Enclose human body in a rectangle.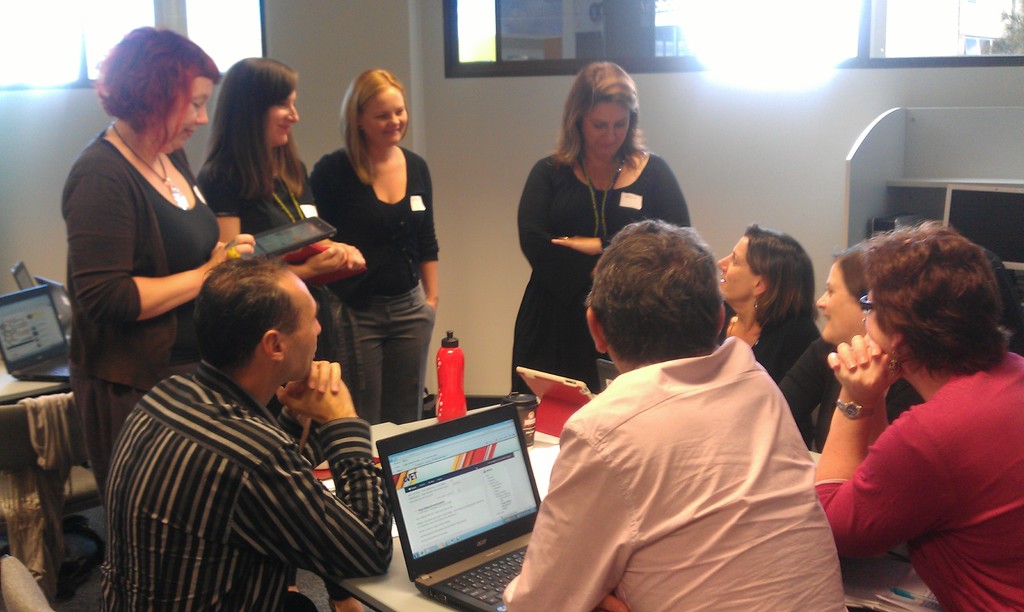
bbox=(60, 40, 239, 432).
